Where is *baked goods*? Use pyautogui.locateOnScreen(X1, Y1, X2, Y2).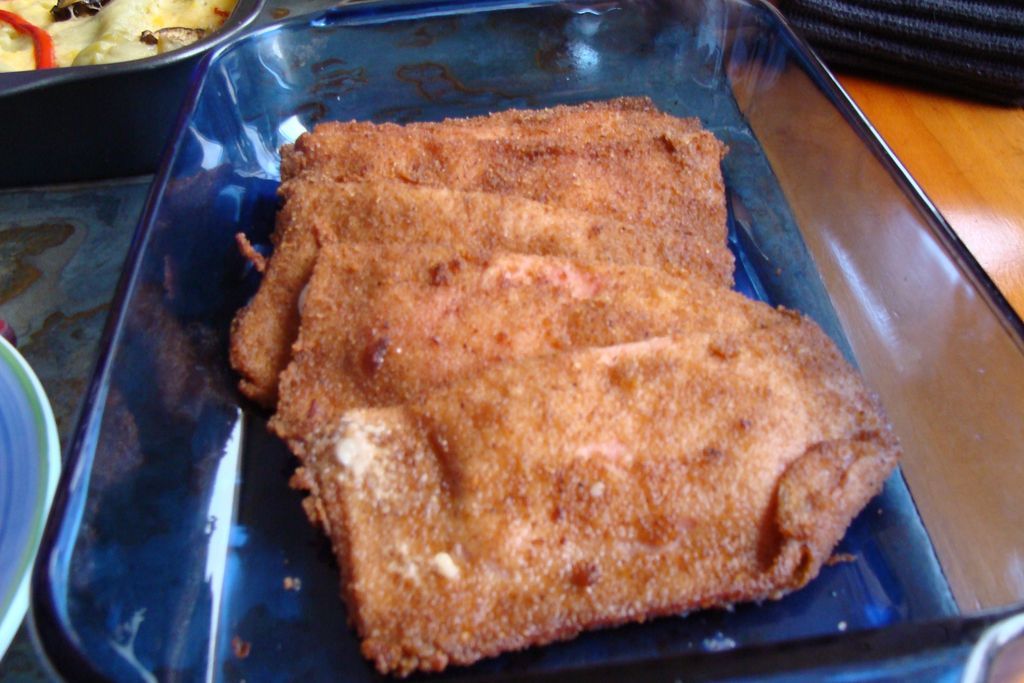
pyautogui.locateOnScreen(275, 93, 733, 187).
